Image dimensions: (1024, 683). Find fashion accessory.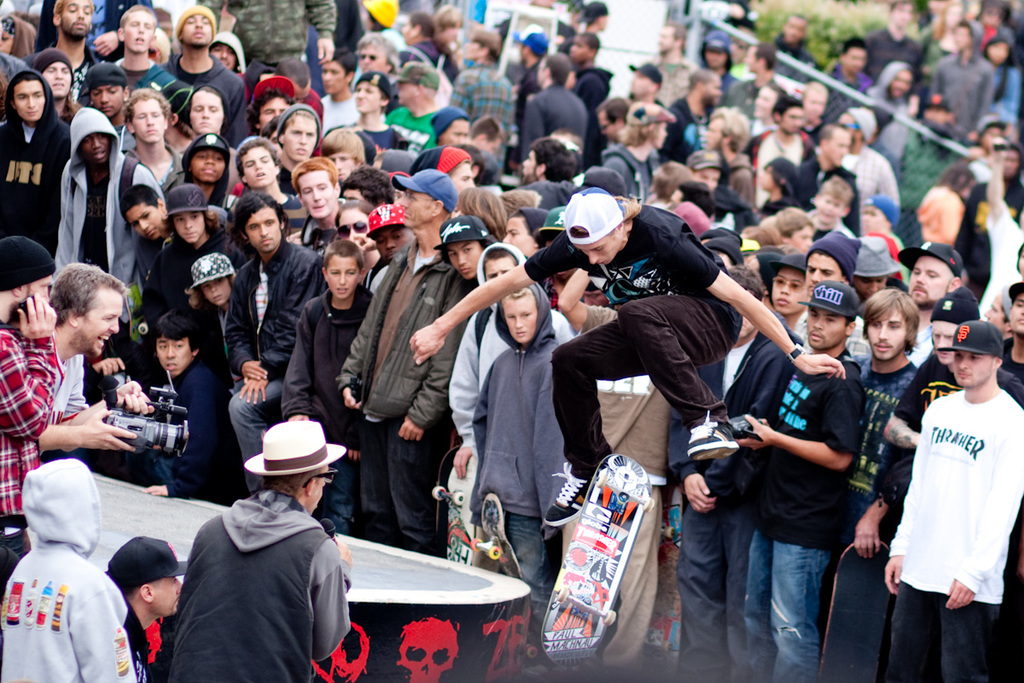
<bbox>164, 183, 209, 214</bbox>.
